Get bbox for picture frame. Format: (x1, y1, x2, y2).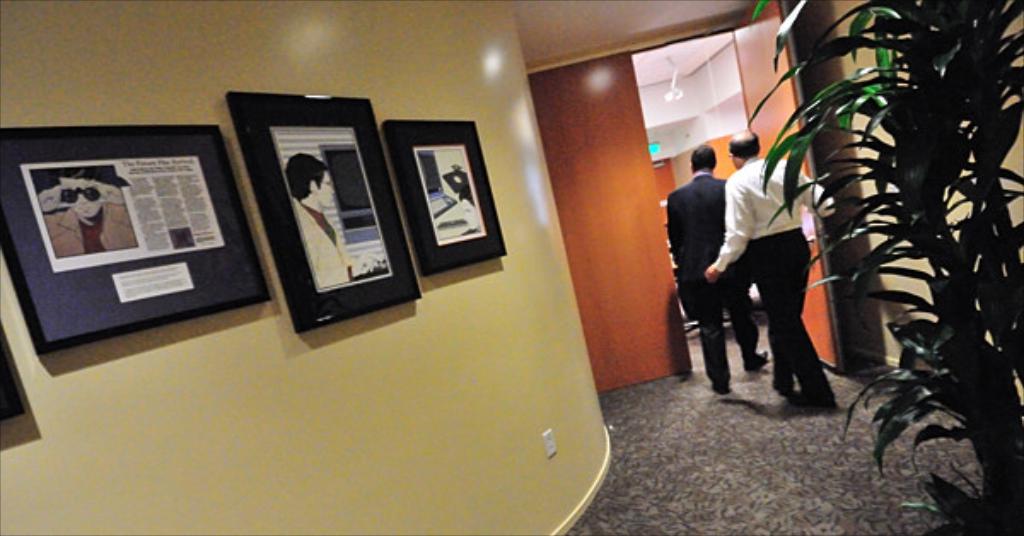
(379, 116, 512, 275).
